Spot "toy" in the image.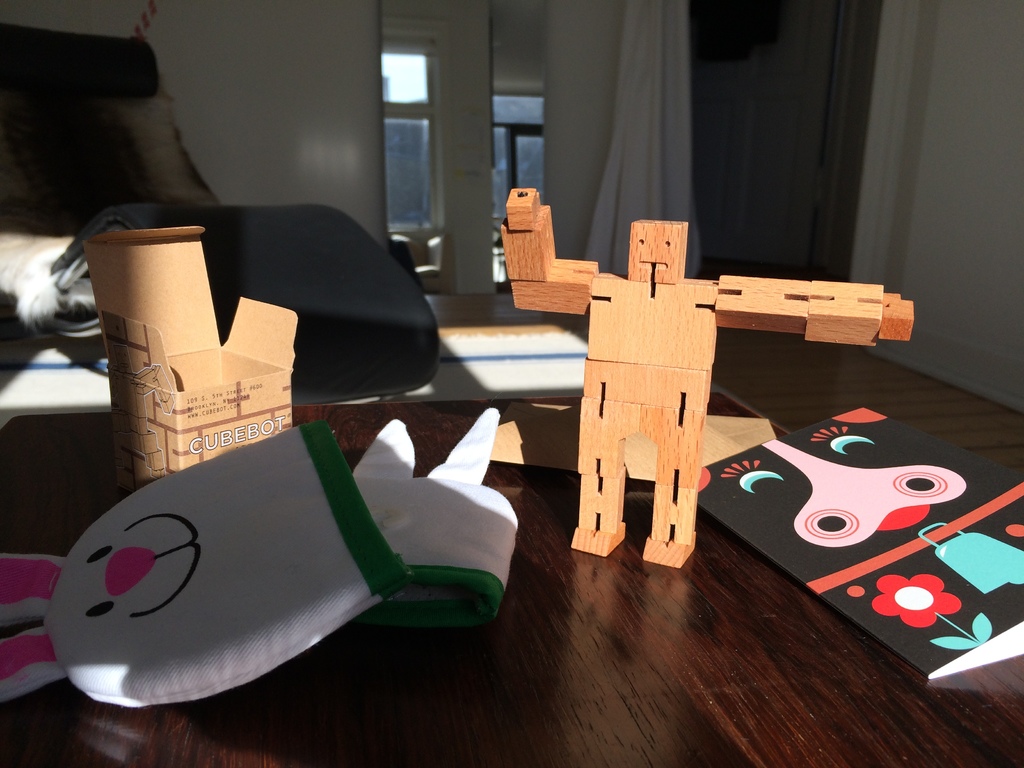
"toy" found at [left=0, top=416, right=525, bottom=728].
